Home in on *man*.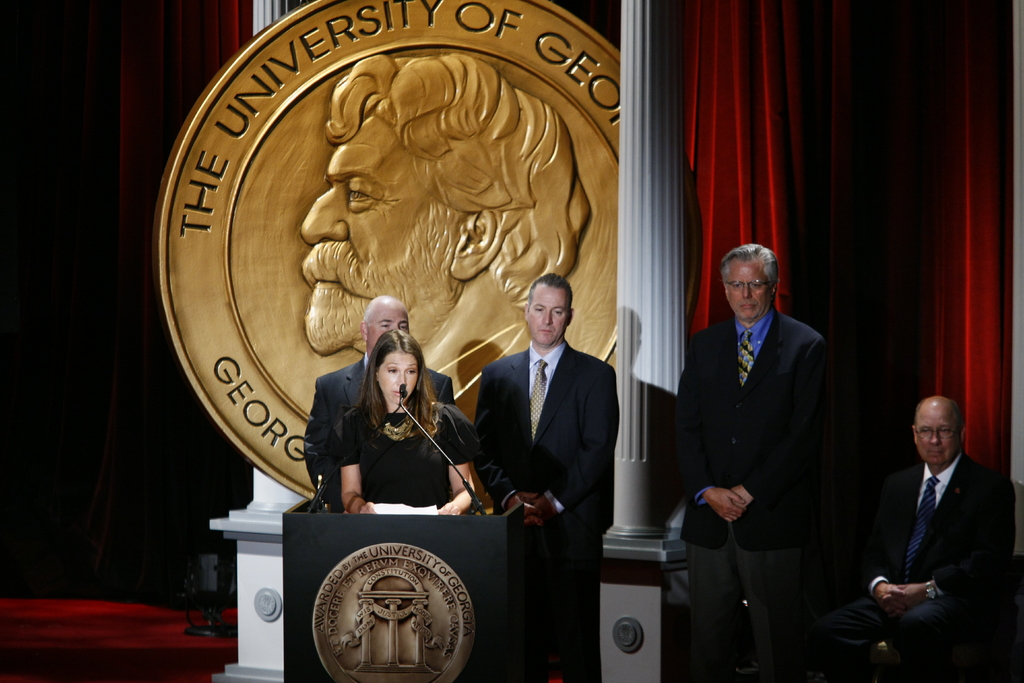
Homed in at [x1=301, y1=295, x2=452, y2=488].
